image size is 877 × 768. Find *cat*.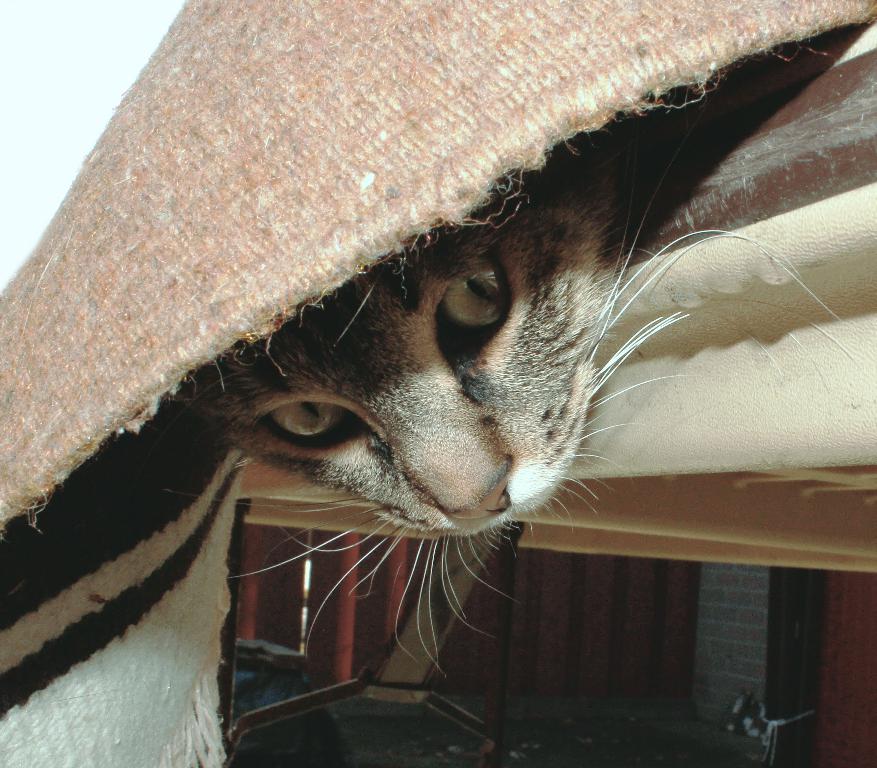
BBox(109, 149, 863, 675).
